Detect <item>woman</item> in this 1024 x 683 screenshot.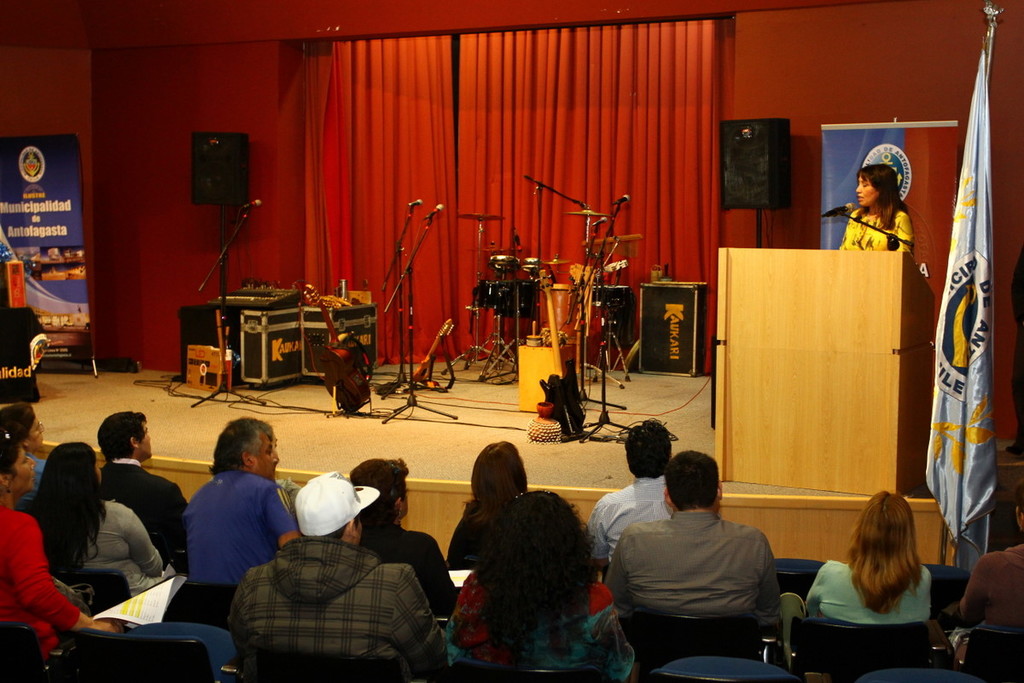
Detection: detection(0, 398, 49, 497).
